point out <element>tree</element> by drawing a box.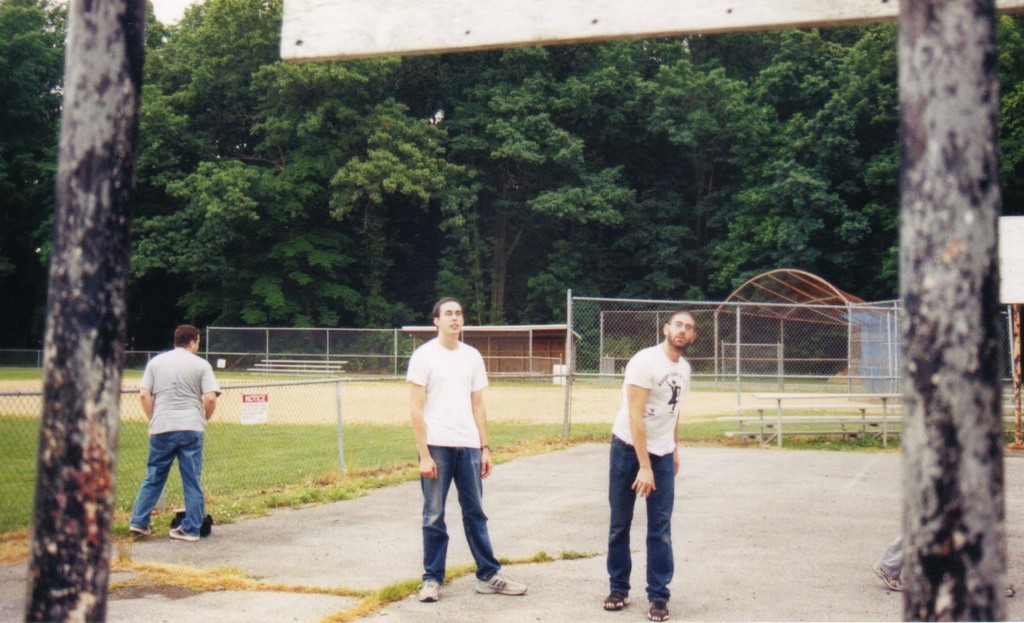
{"left": 890, "top": 0, "right": 1007, "bottom": 619}.
